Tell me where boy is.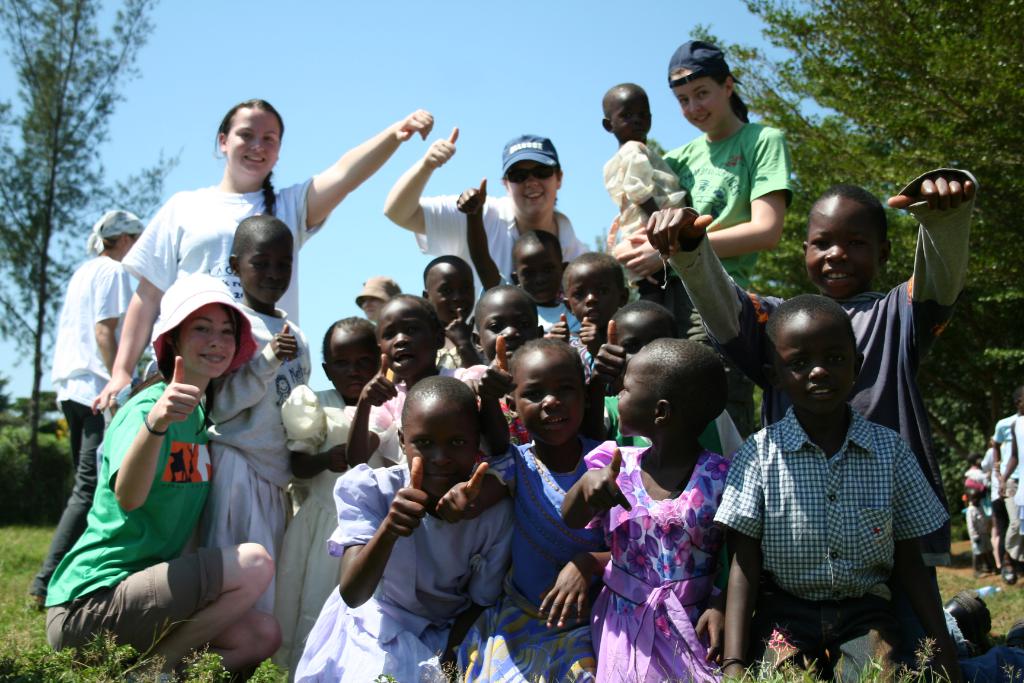
boy is at <box>136,215,332,605</box>.
